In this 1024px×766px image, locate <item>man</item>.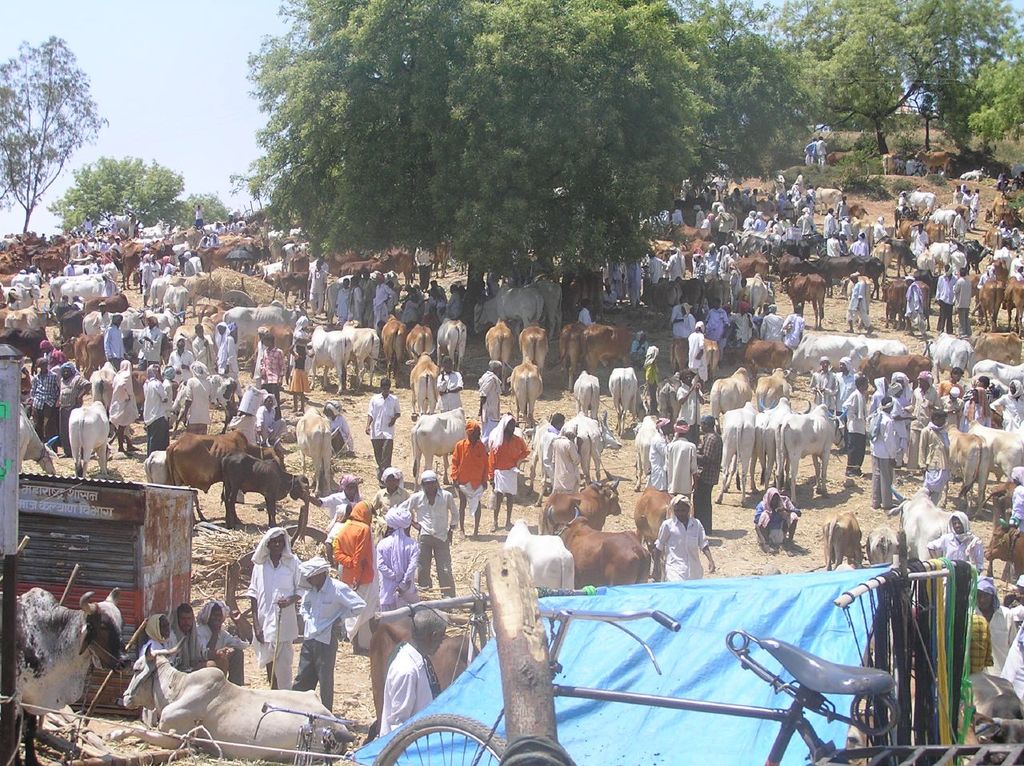
Bounding box: rect(843, 275, 875, 333).
